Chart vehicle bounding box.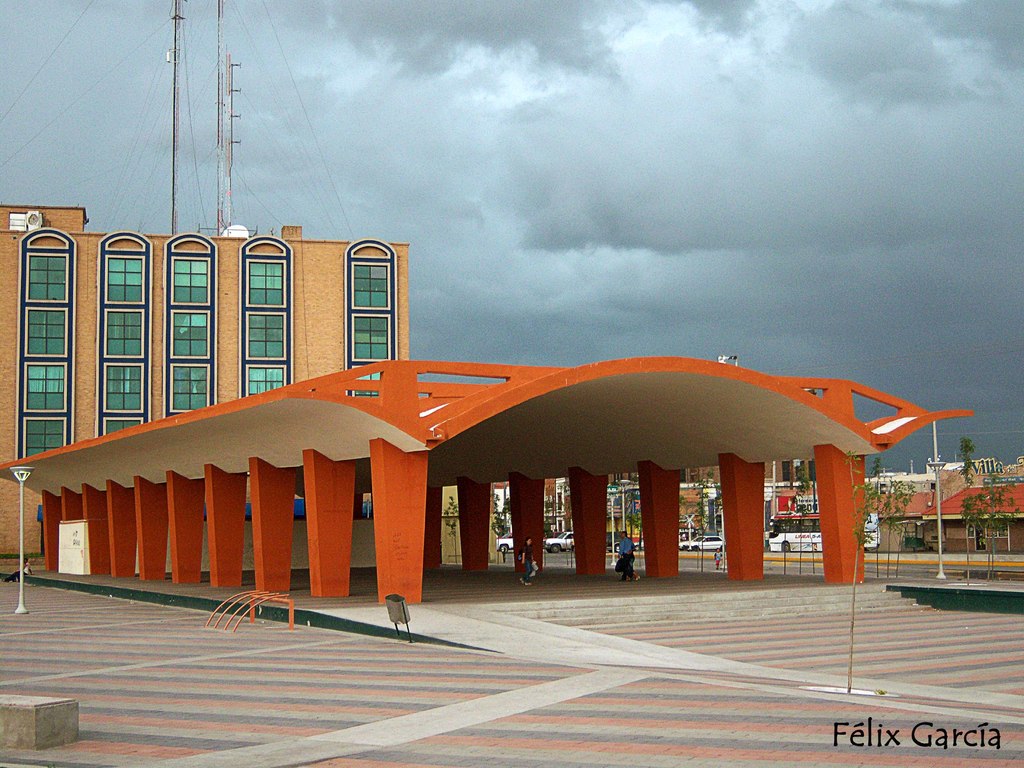
Charted: (left=682, top=534, right=726, bottom=550).
